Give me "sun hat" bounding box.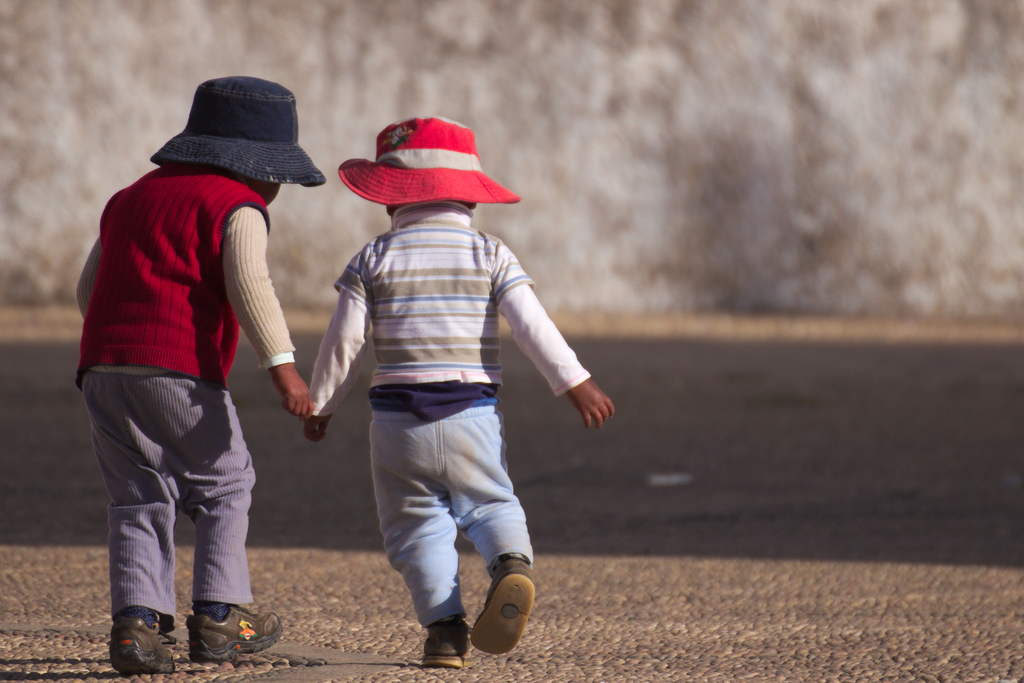
(339, 113, 518, 220).
